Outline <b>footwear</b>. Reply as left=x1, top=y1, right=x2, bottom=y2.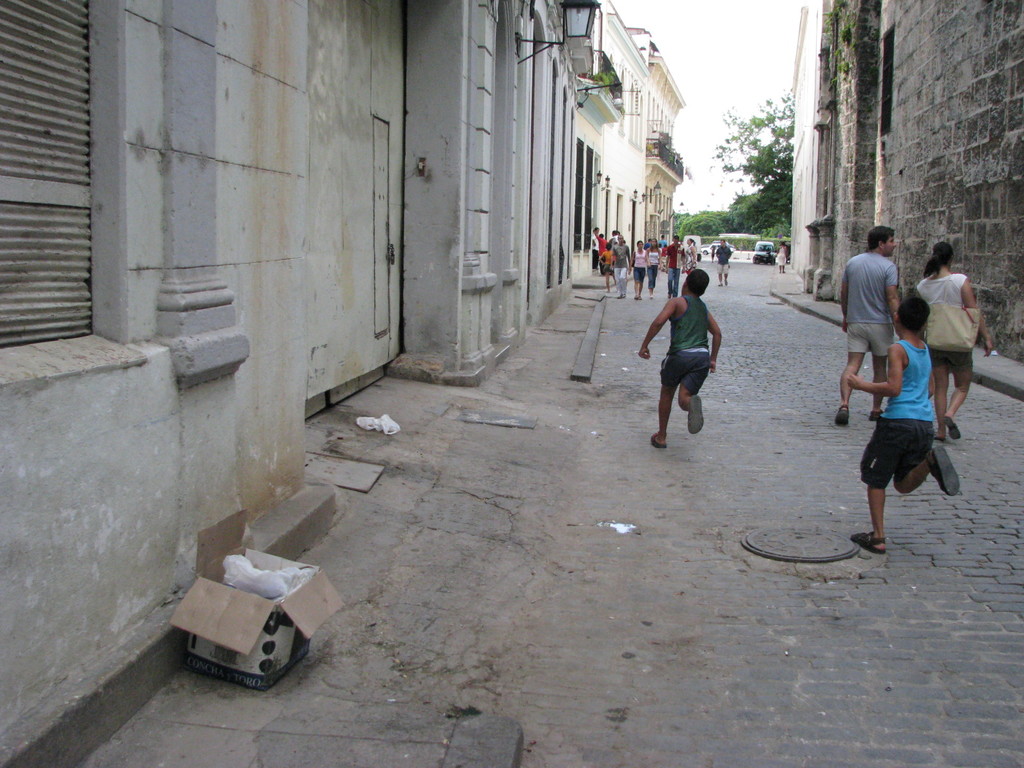
left=852, top=526, right=886, bottom=557.
